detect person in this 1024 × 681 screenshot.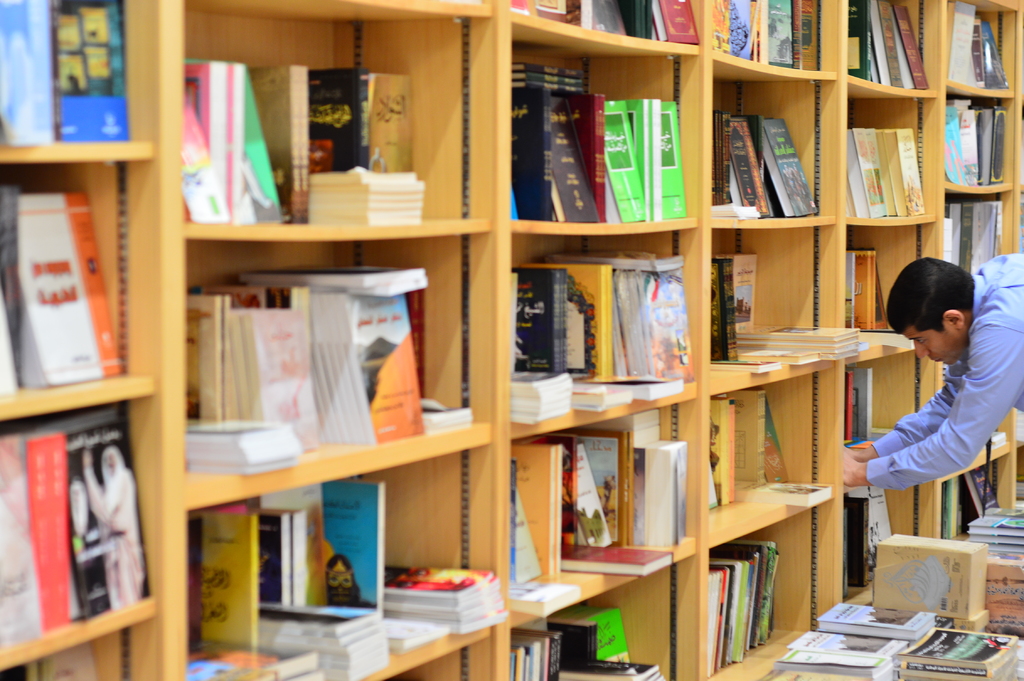
Detection: (331,549,364,616).
